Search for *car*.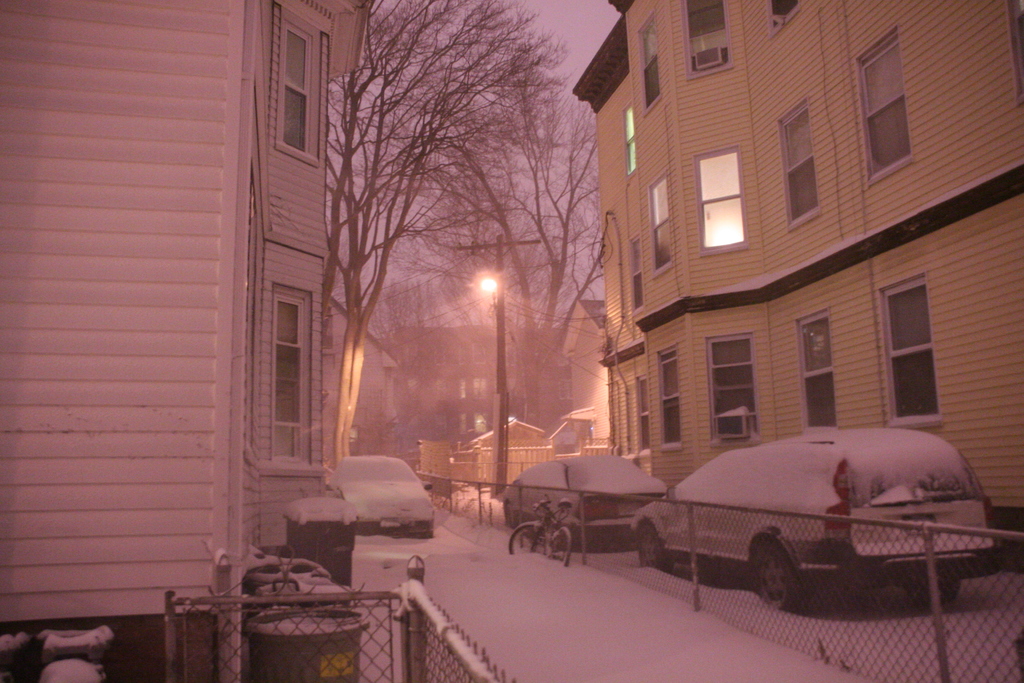
Found at <bbox>497, 450, 672, 555</bbox>.
